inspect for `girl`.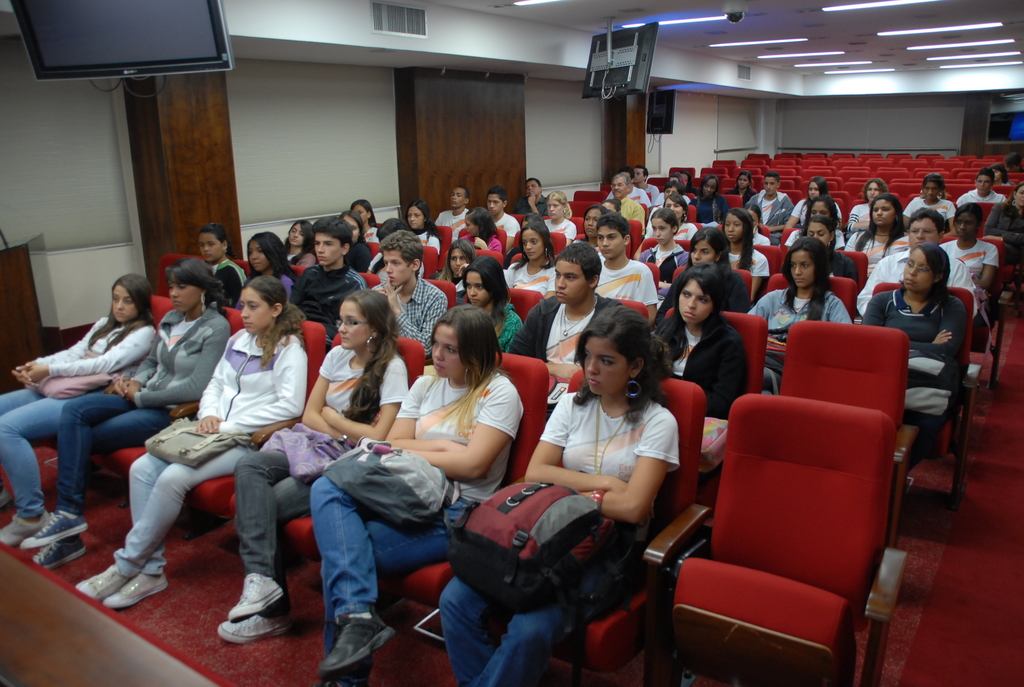
Inspection: {"x1": 723, "y1": 212, "x2": 767, "y2": 290}.
